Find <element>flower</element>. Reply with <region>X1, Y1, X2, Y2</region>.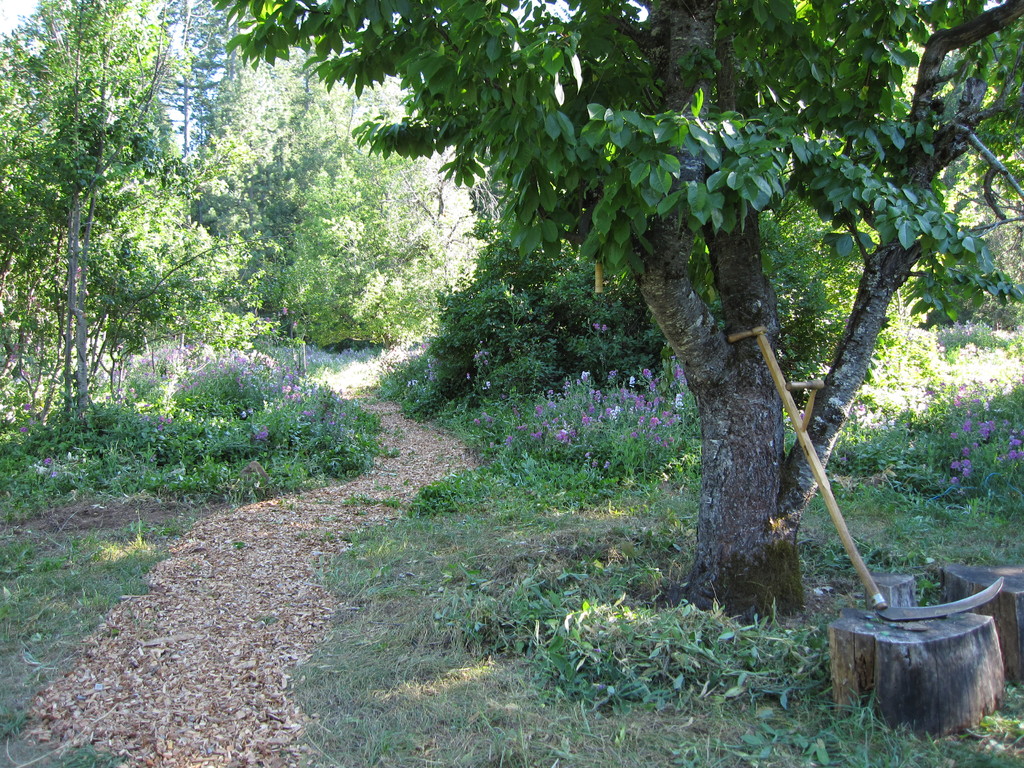
<region>301, 409, 319, 417</region>.
